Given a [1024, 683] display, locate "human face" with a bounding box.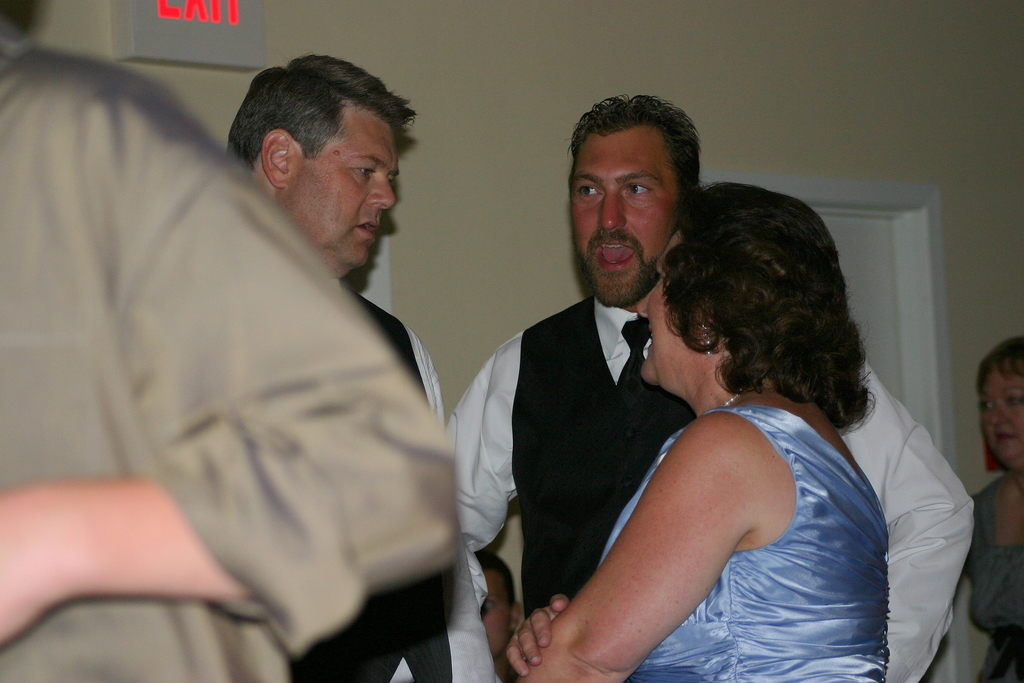
Located: select_region(981, 370, 1023, 463).
